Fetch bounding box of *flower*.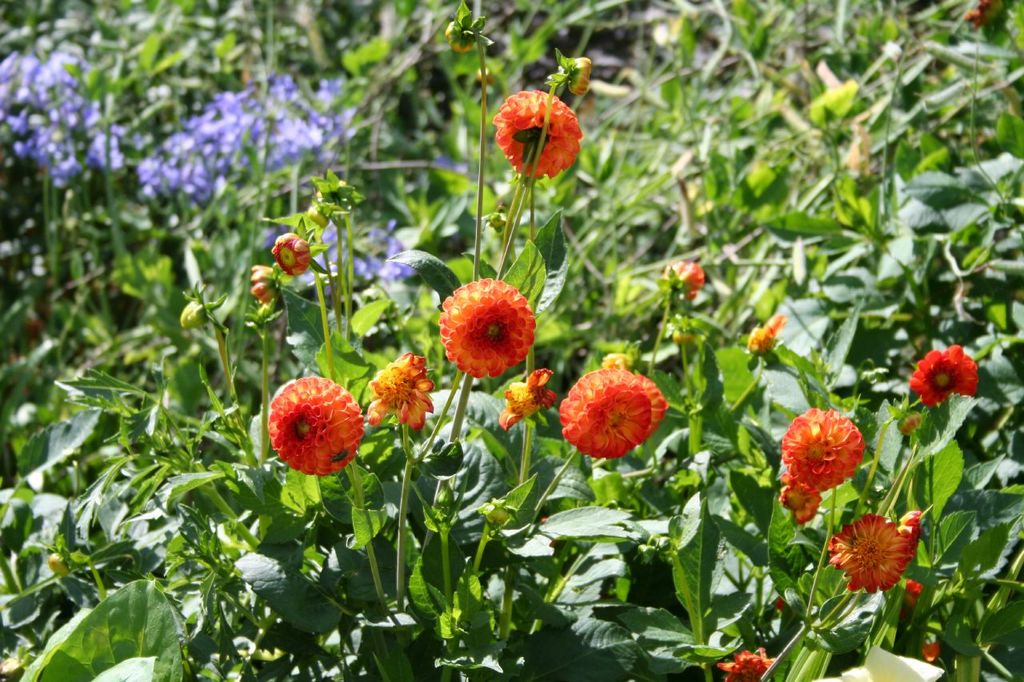
Bbox: {"left": 446, "top": 19, "right": 475, "bottom": 54}.
